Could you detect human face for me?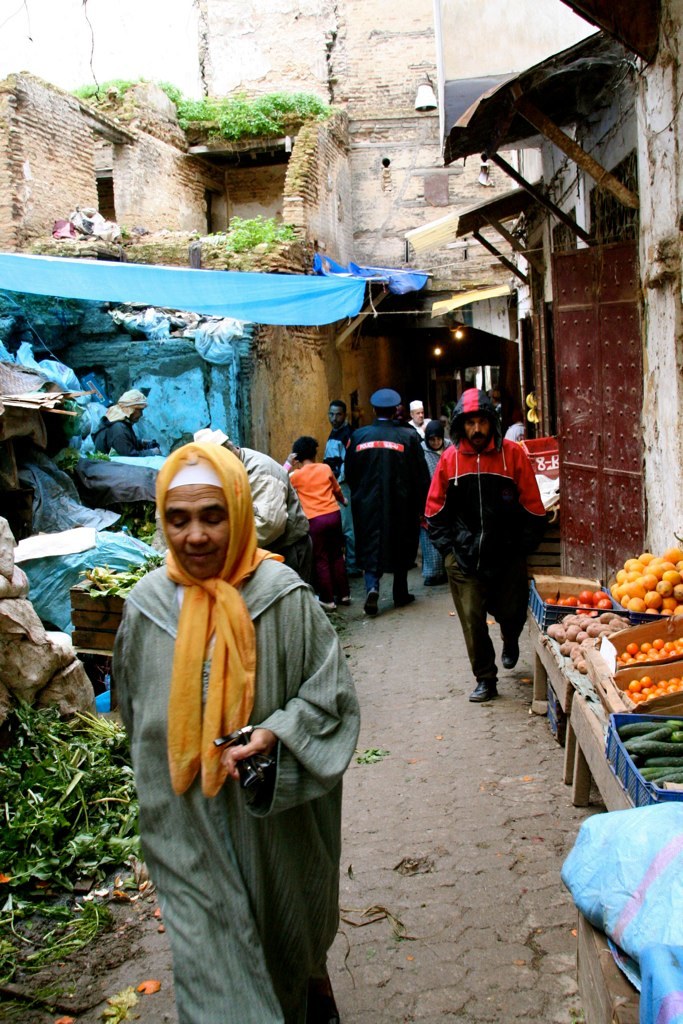
Detection result: detection(162, 484, 231, 583).
